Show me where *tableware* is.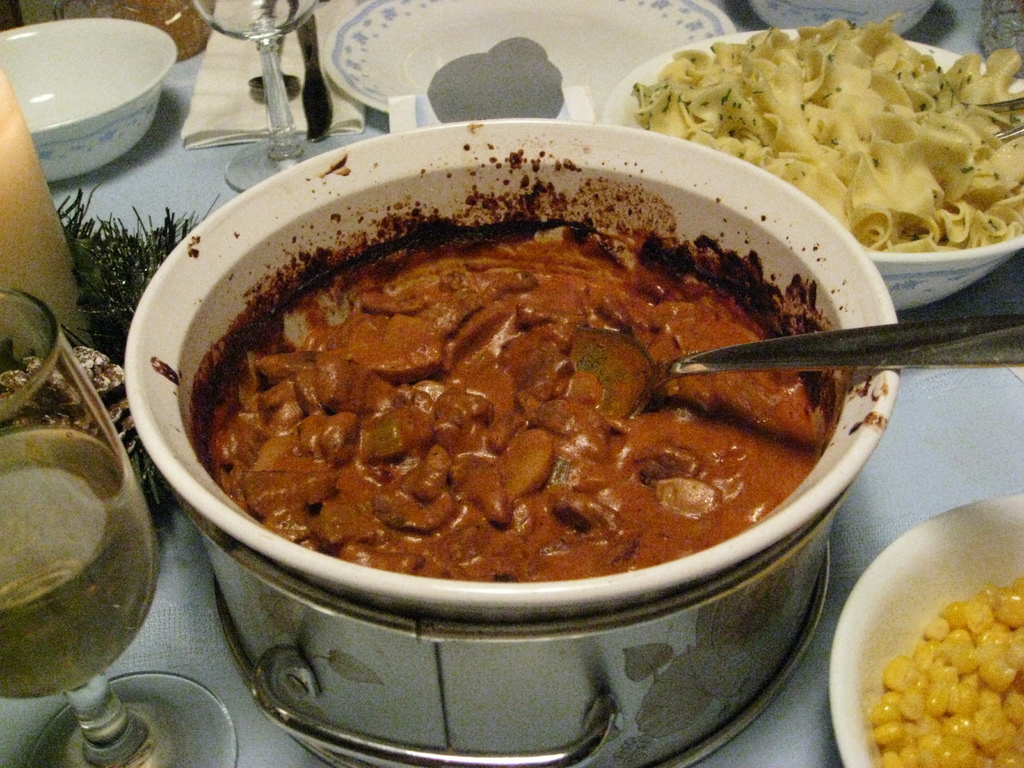
*tableware* is at (825,486,1023,767).
